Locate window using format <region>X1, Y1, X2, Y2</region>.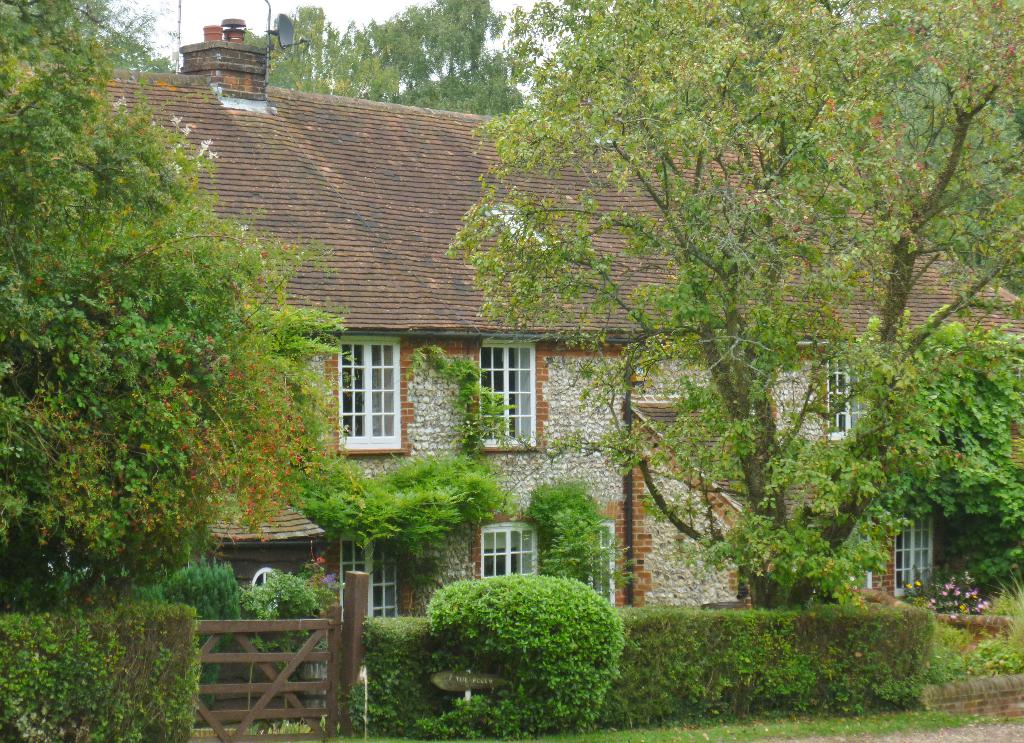
<region>335, 539, 401, 621</region>.
